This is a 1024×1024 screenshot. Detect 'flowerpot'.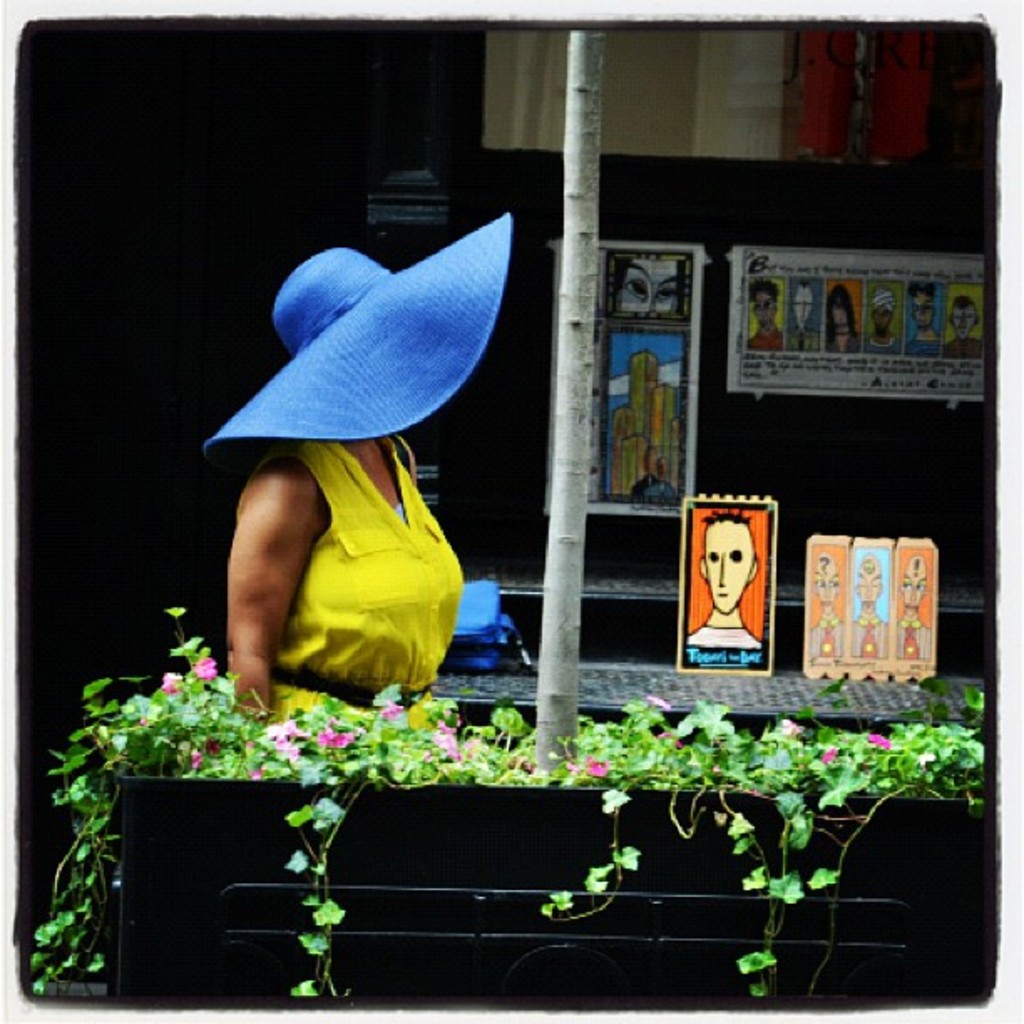
detection(110, 771, 1001, 1006).
